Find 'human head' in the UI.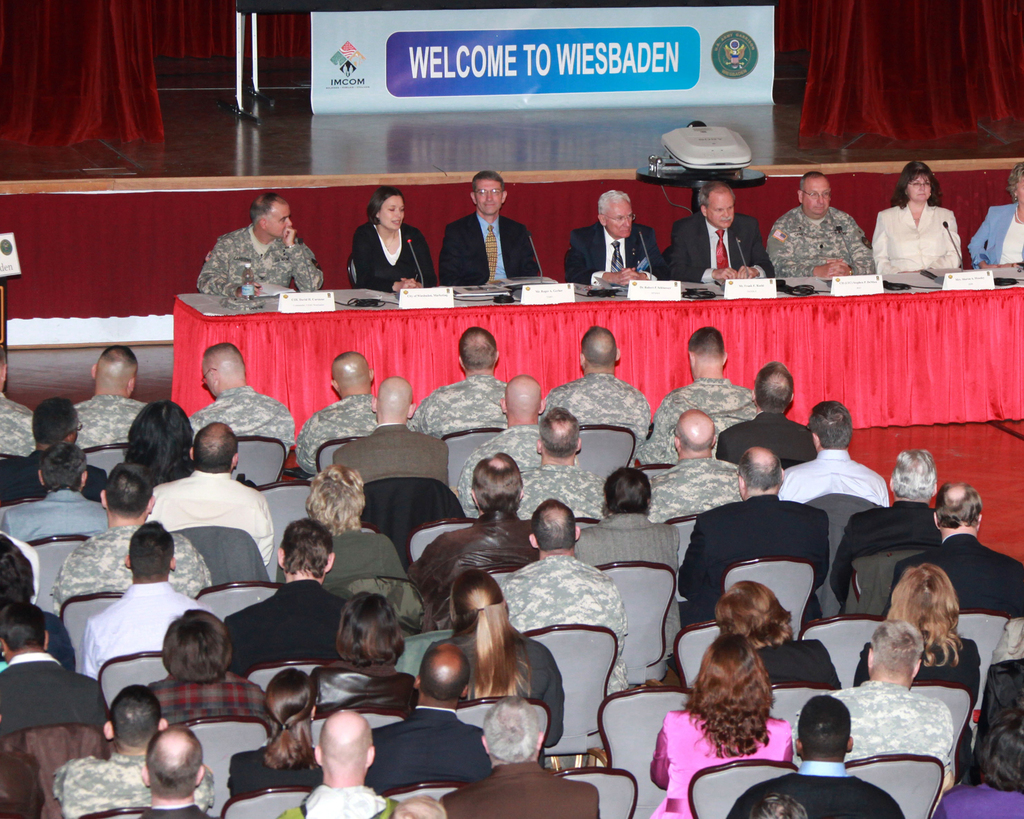
UI element at Rect(796, 170, 834, 218).
